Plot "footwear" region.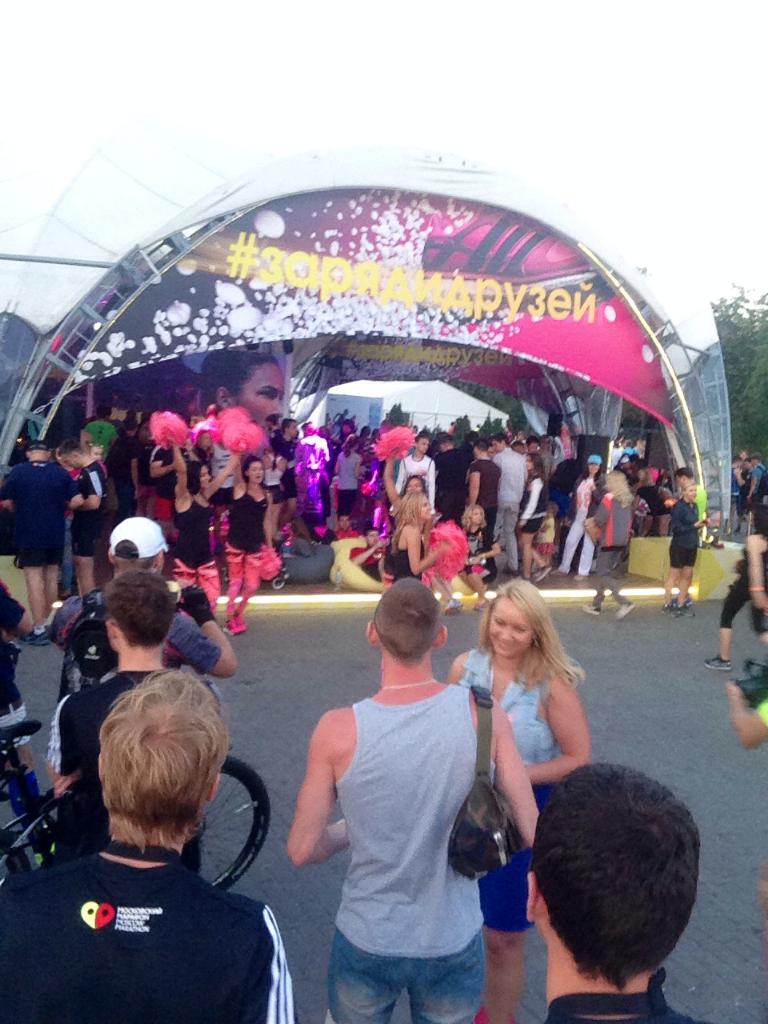
Plotted at crop(706, 651, 734, 670).
